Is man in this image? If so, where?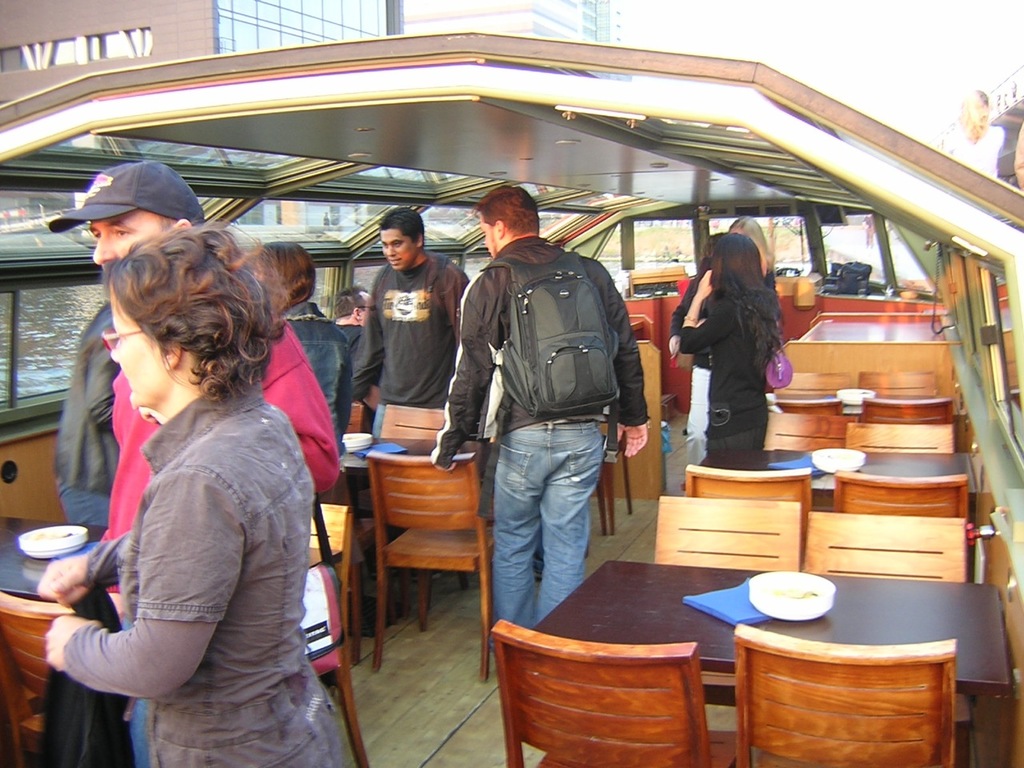
Yes, at [x1=450, y1=183, x2=646, y2=679].
